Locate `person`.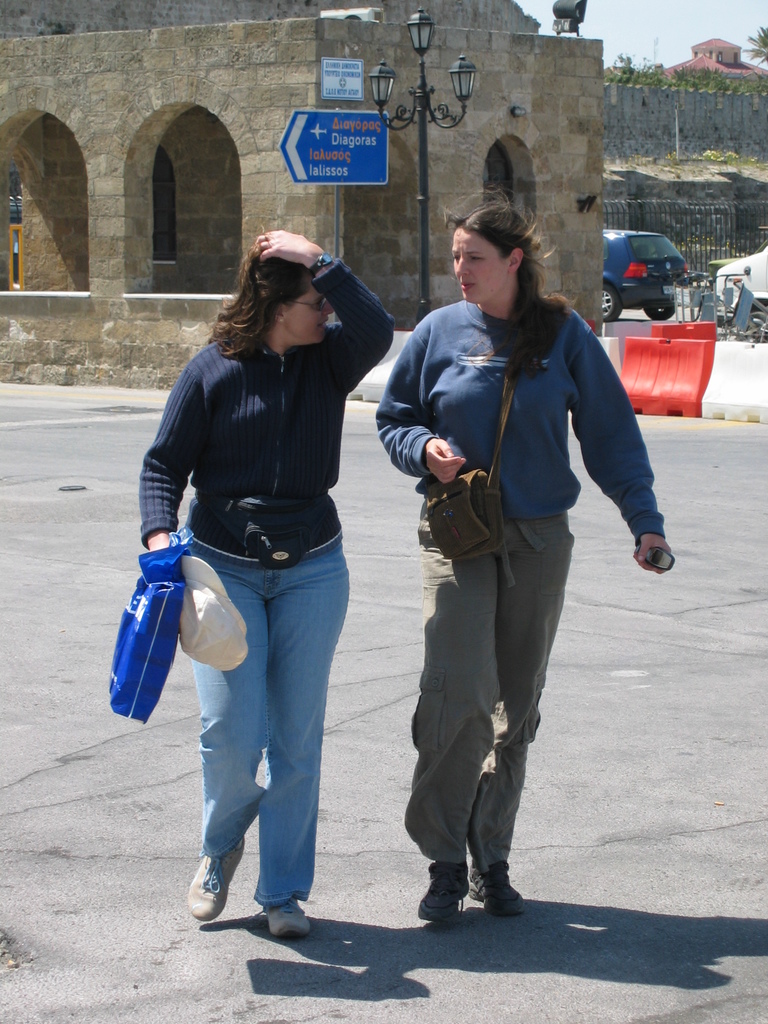
Bounding box: [x1=374, y1=182, x2=676, y2=924].
